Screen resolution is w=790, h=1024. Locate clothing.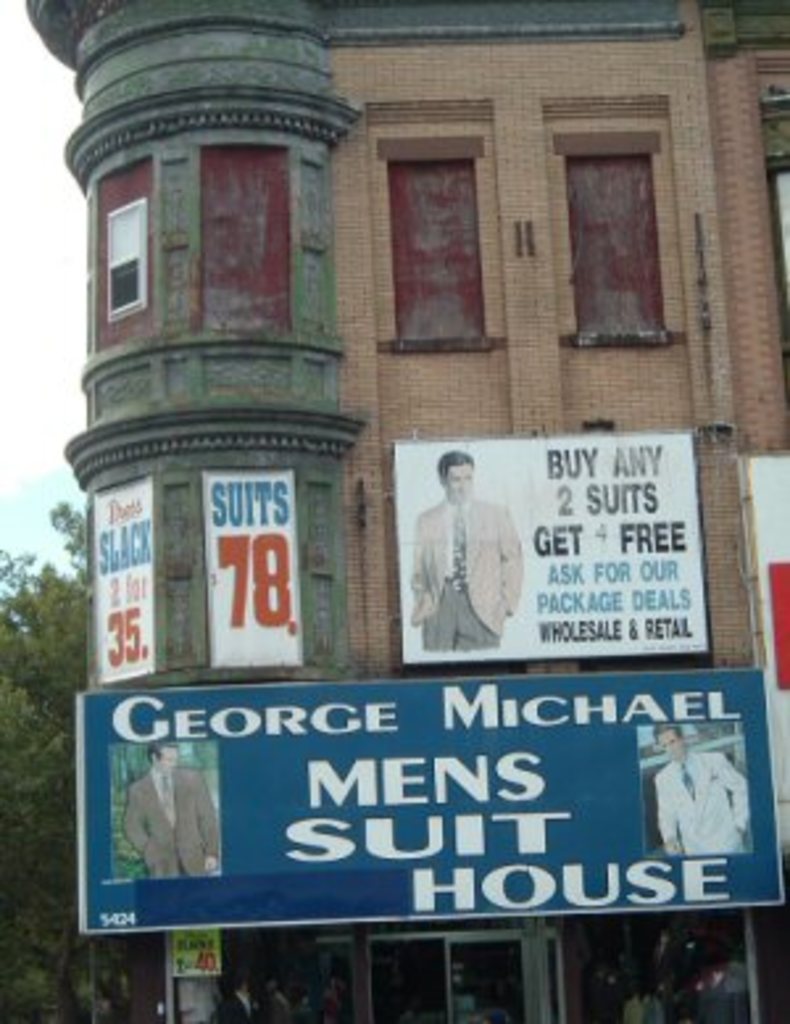
pyautogui.locateOnScreen(126, 763, 216, 879).
